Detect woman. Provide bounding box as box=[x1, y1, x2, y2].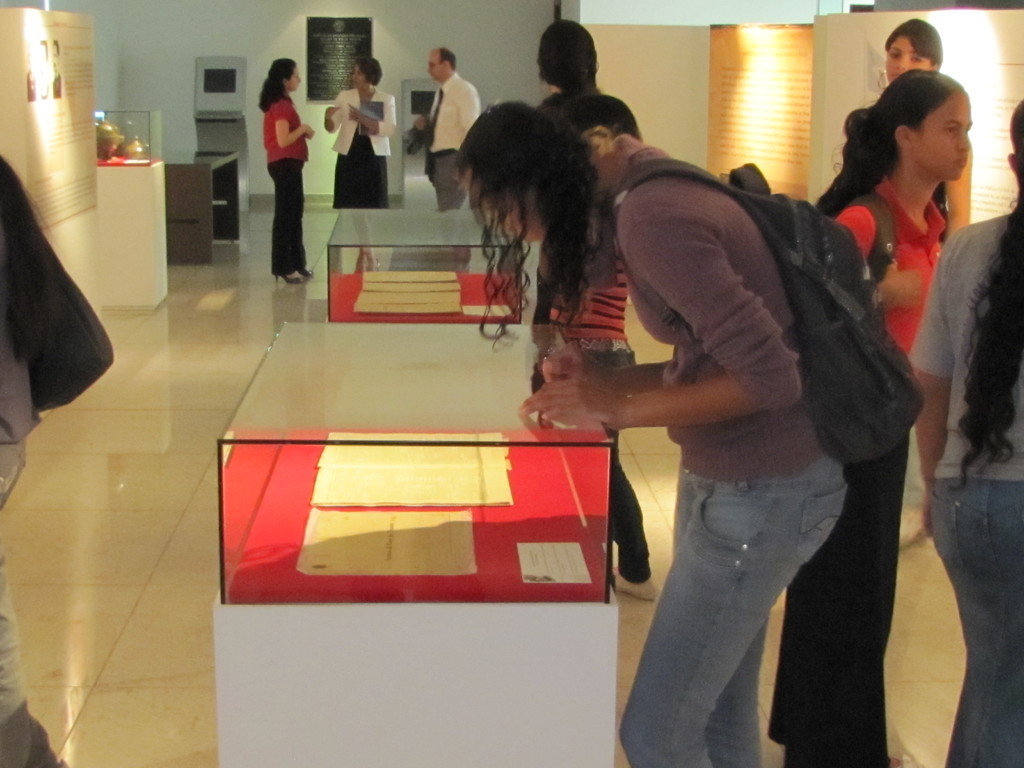
box=[329, 60, 396, 211].
